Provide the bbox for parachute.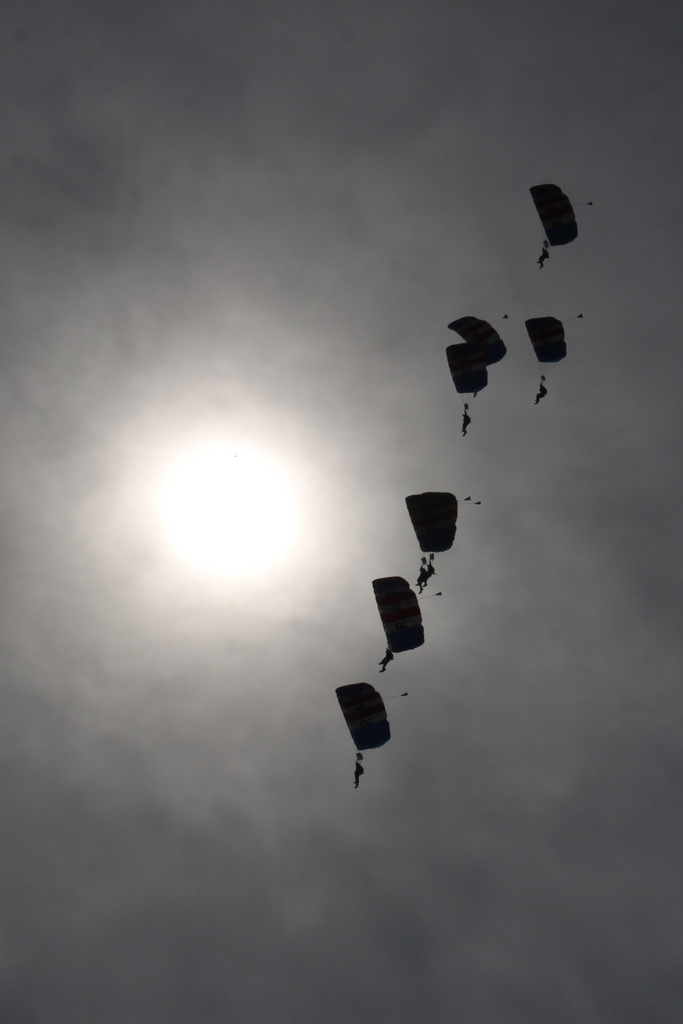
bbox=(408, 493, 471, 579).
